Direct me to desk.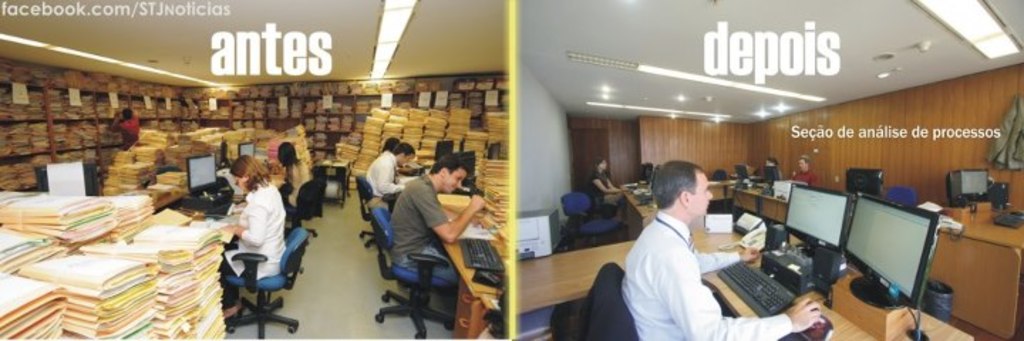
Direction: Rect(513, 234, 973, 340).
